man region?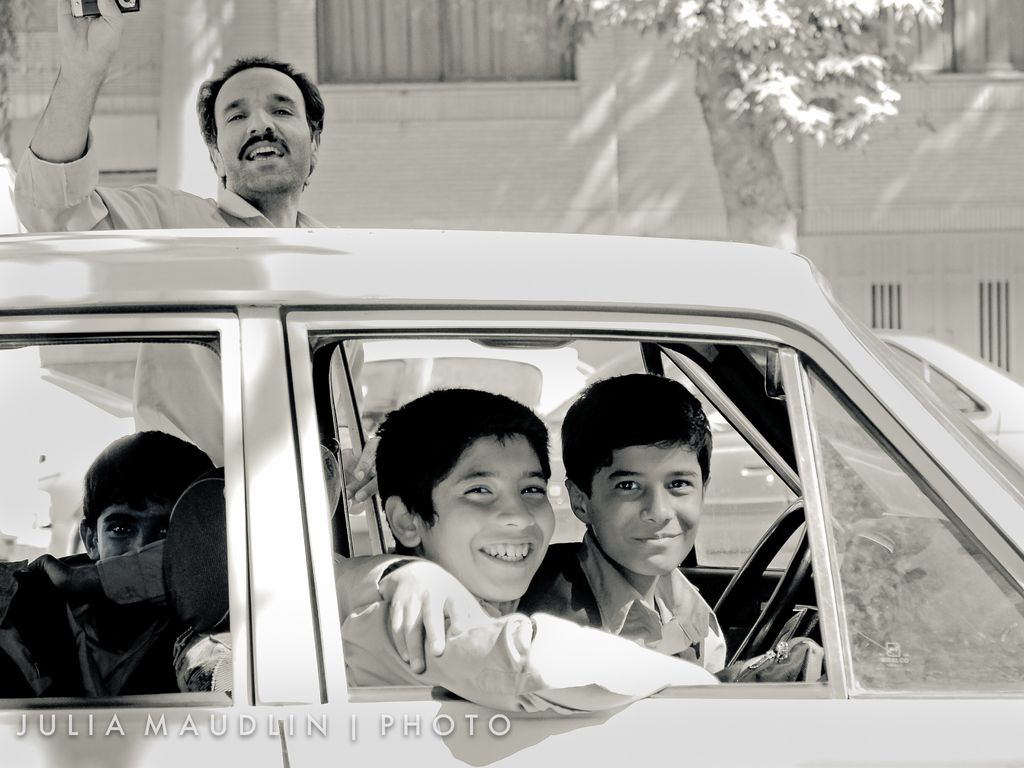
left=10, top=0, right=392, bottom=505
